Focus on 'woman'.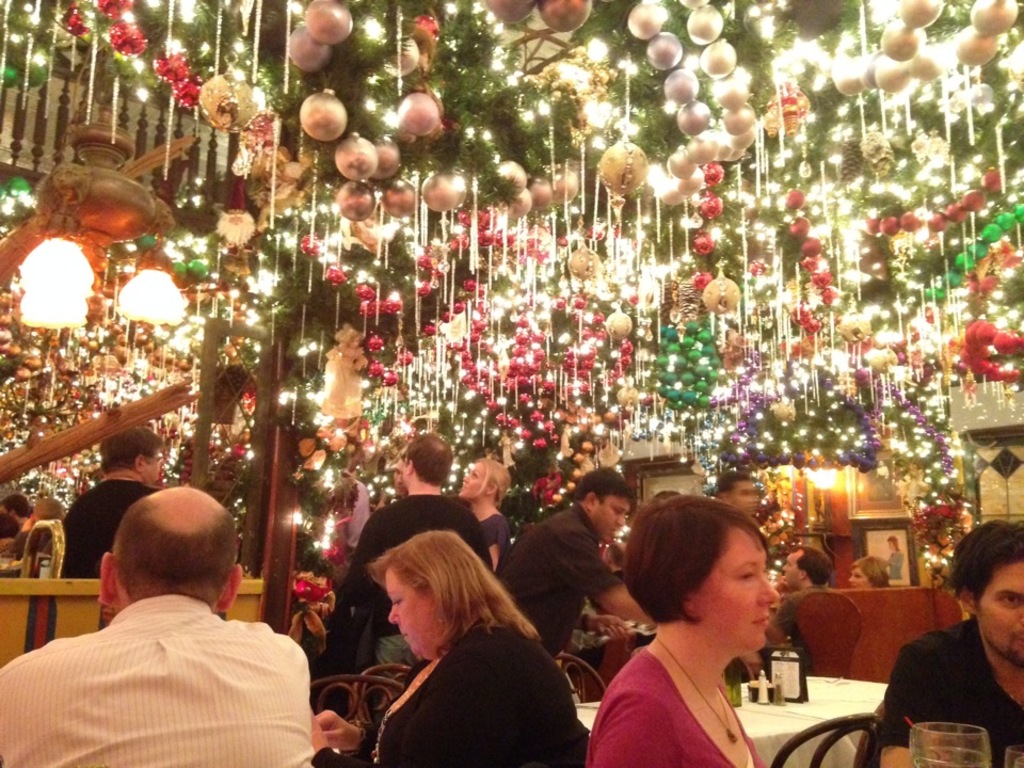
Focused at 317 526 607 767.
